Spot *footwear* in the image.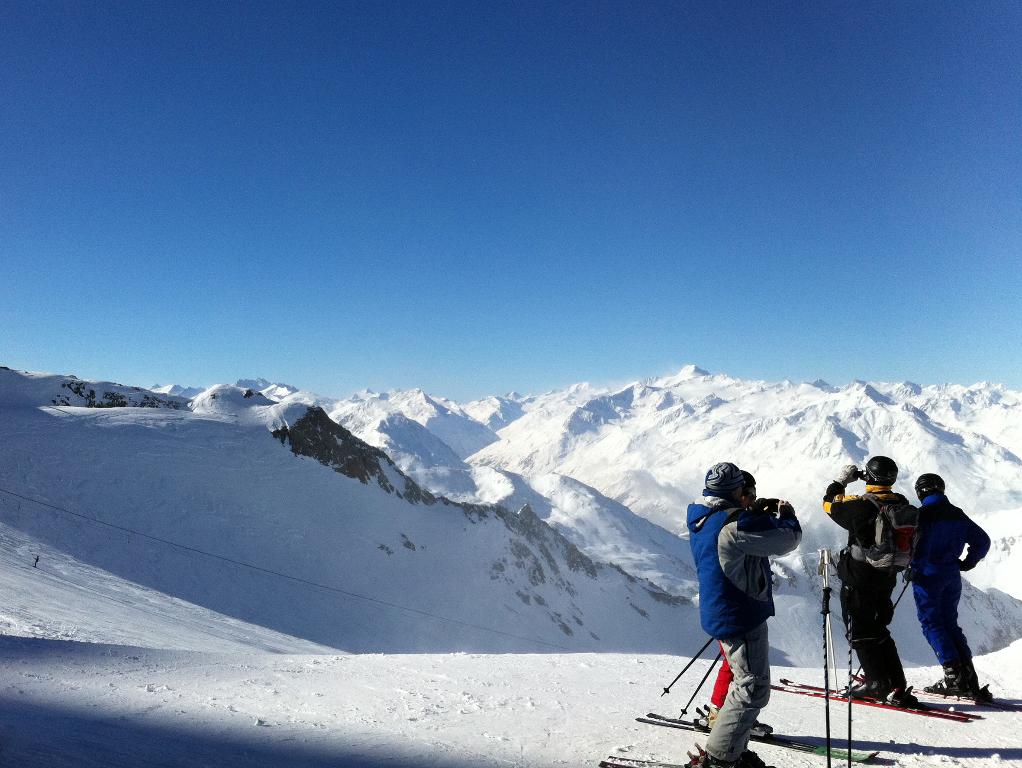
*footwear* found at locate(708, 717, 771, 737).
